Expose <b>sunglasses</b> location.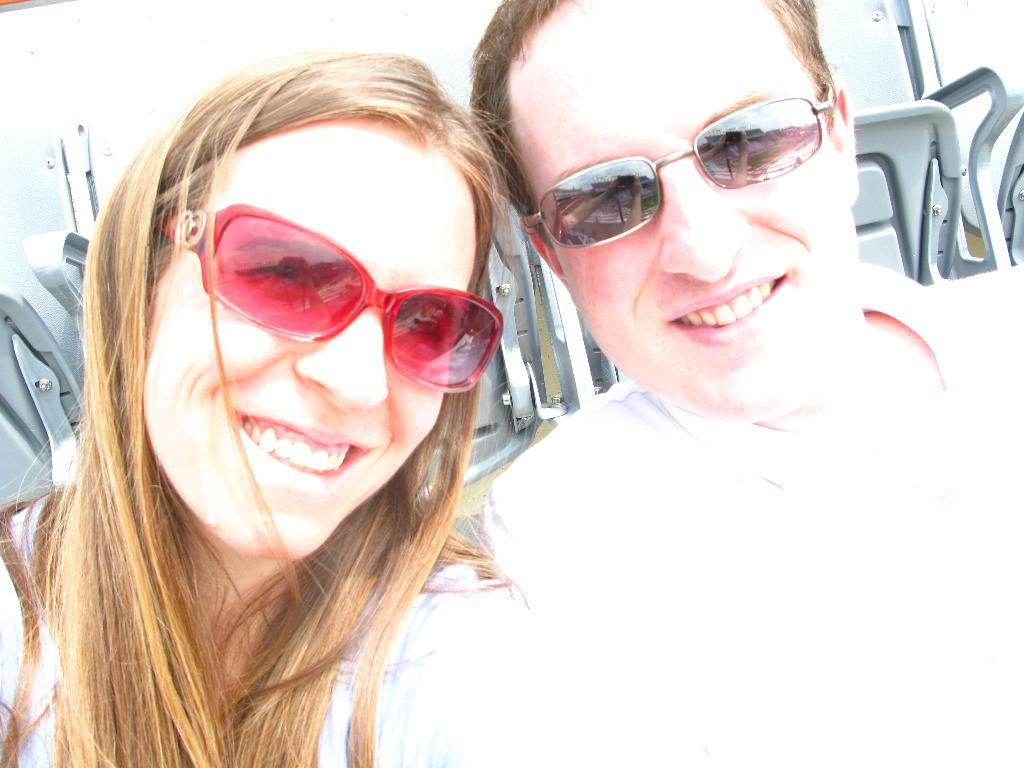
Exposed at bbox(154, 202, 502, 388).
